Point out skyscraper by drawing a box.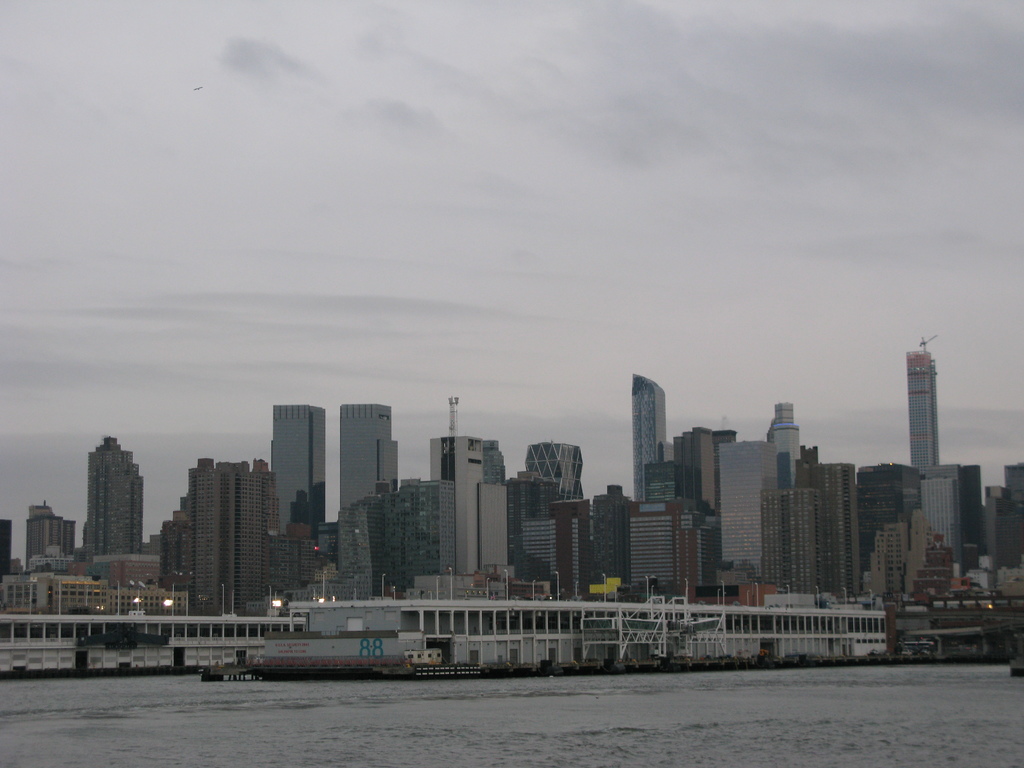
184,466,236,621.
